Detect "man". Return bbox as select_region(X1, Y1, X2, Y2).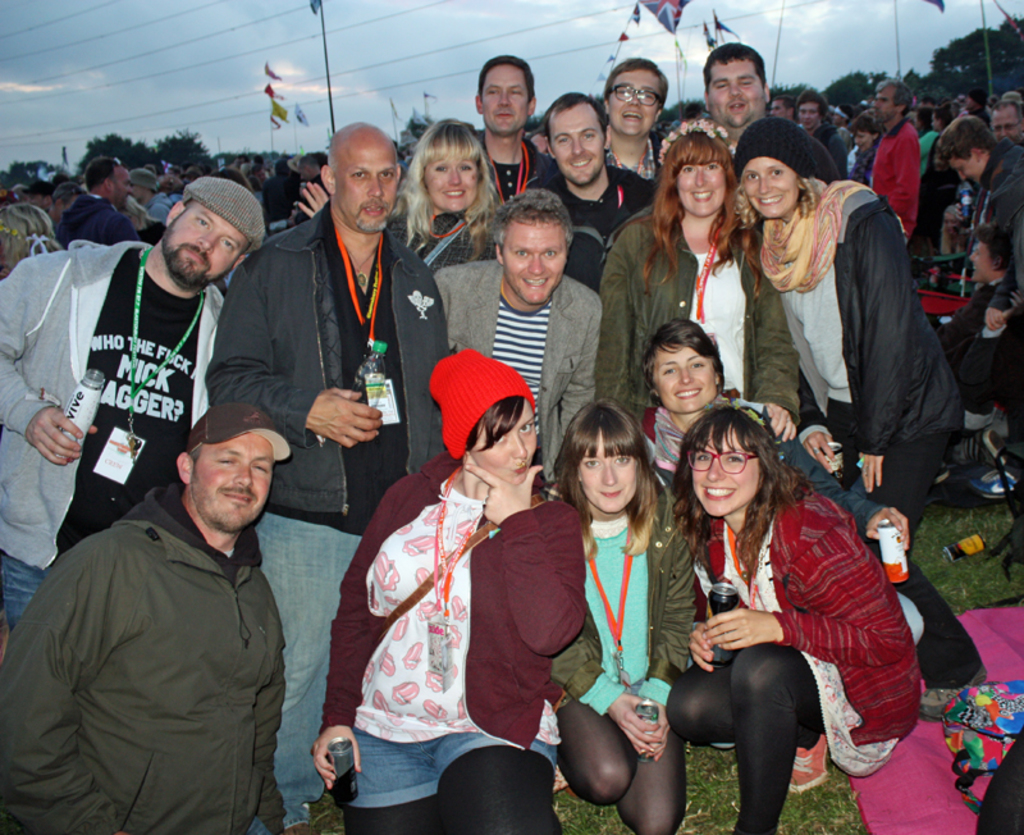
select_region(933, 97, 1023, 288).
